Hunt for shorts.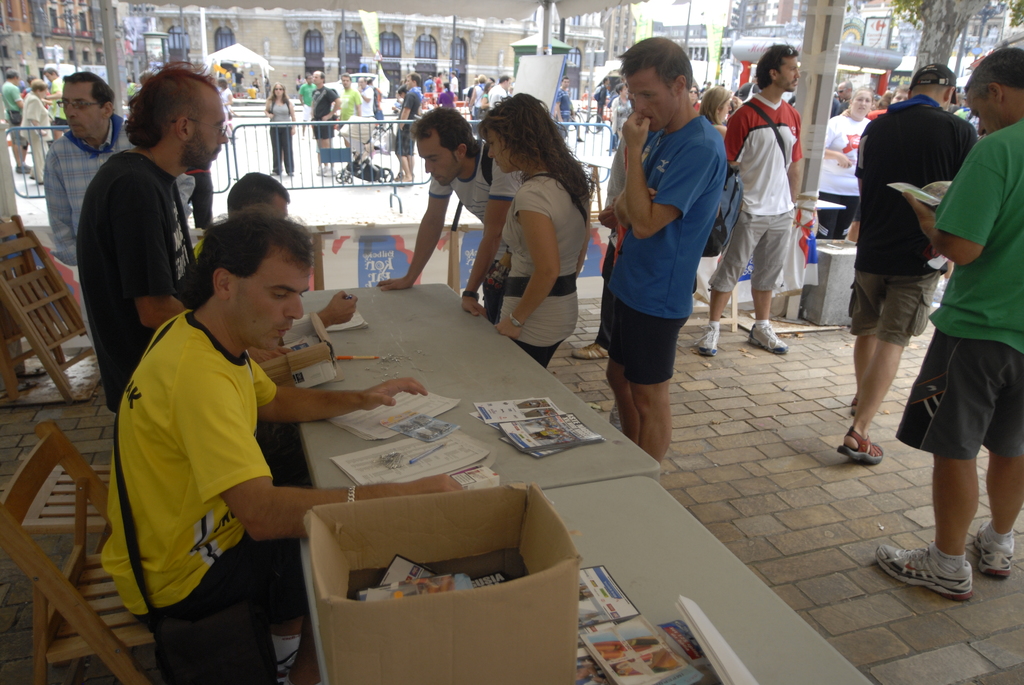
Hunted down at (left=604, top=287, right=686, bottom=381).
